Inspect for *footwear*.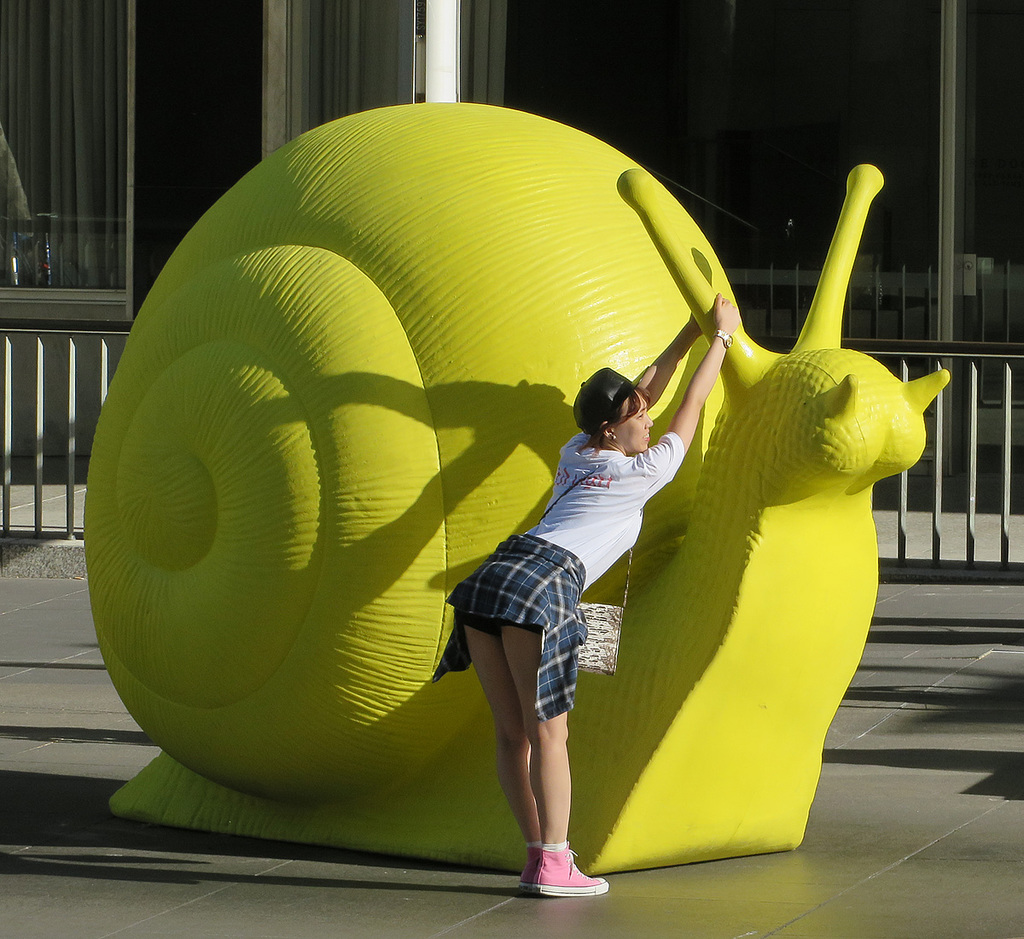
Inspection: select_region(492, 829, 596, 903).
